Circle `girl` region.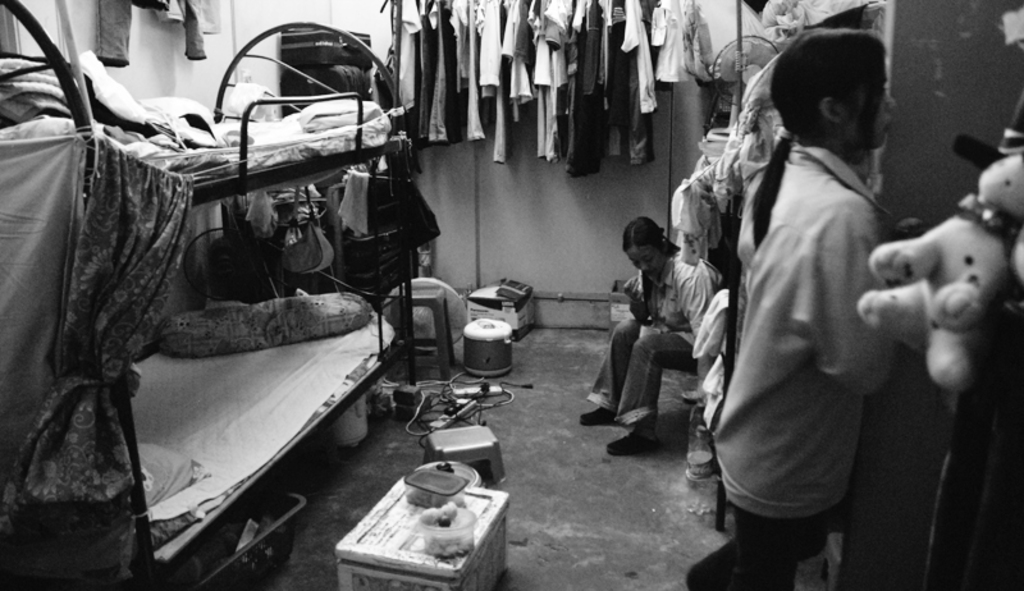
Region: {"left": 575, "top": 214, "right": 723, "bottom": 452}.
